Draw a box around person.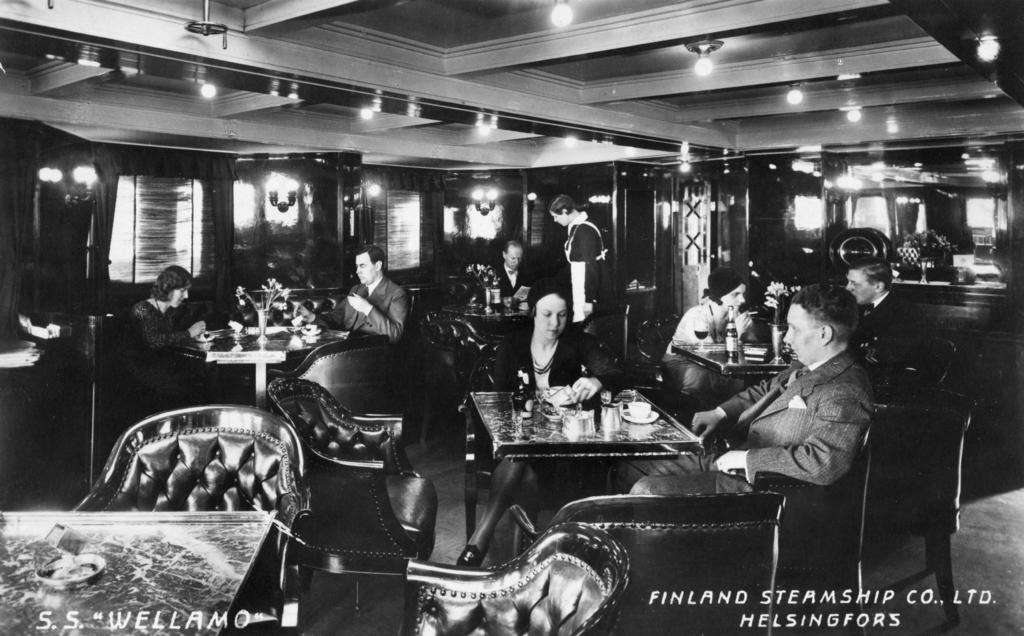
<bbox>655, 263, 754, 436</bbox>.
